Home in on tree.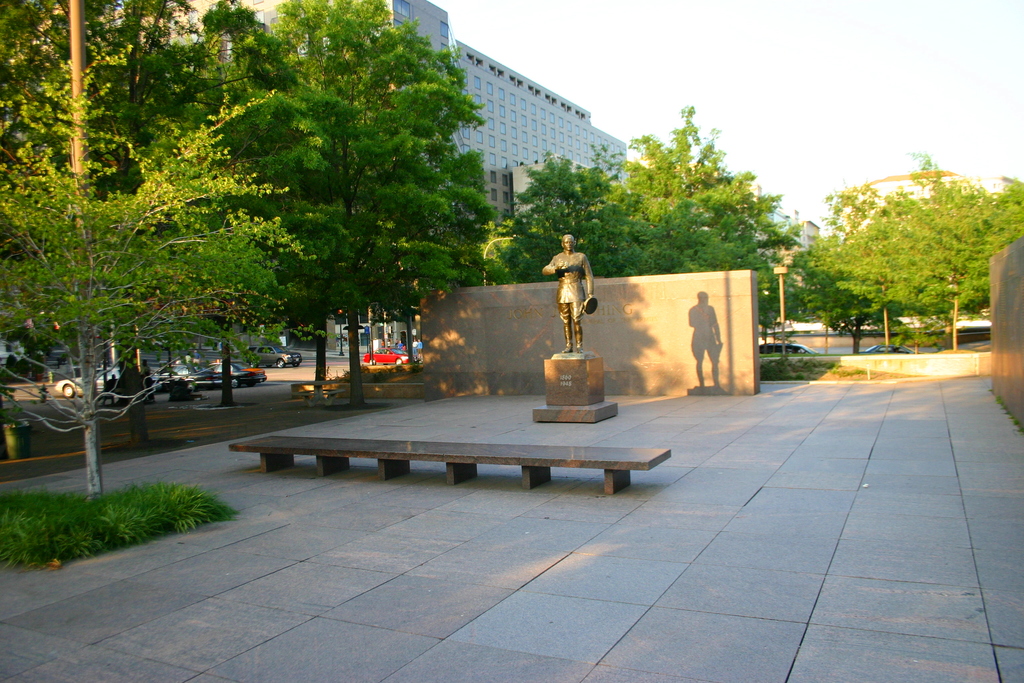
Homed in at 511:101:803:322.
